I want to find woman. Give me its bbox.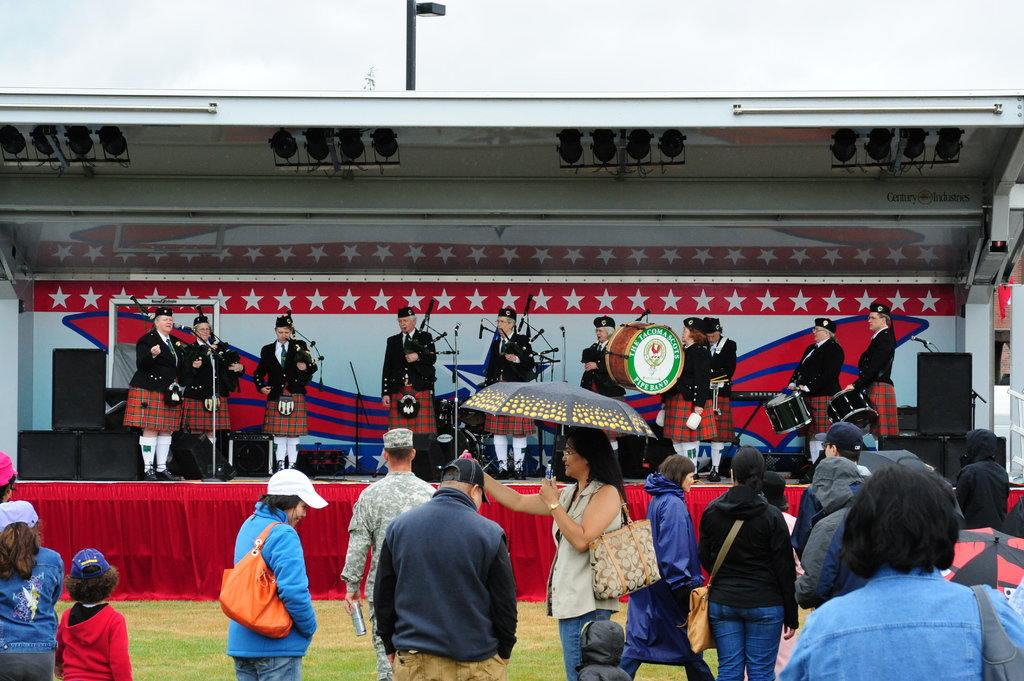
rect(694, 449, 809, 680).
